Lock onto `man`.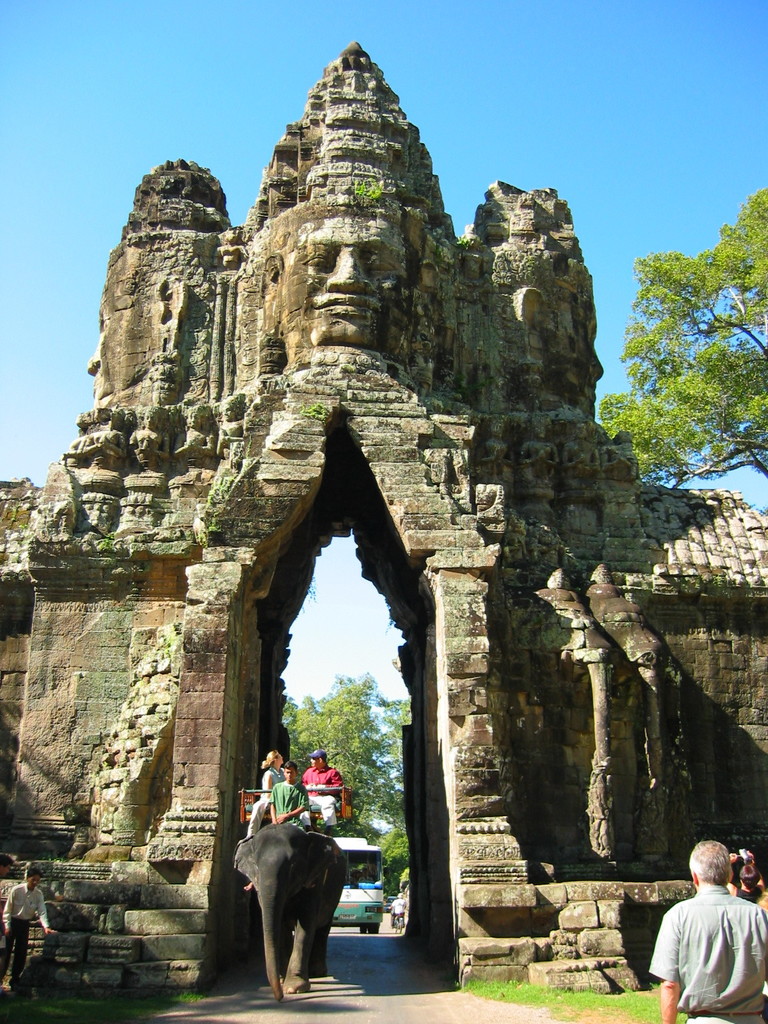
Locked: (left=81, top=234, right=158, bottom=424).
